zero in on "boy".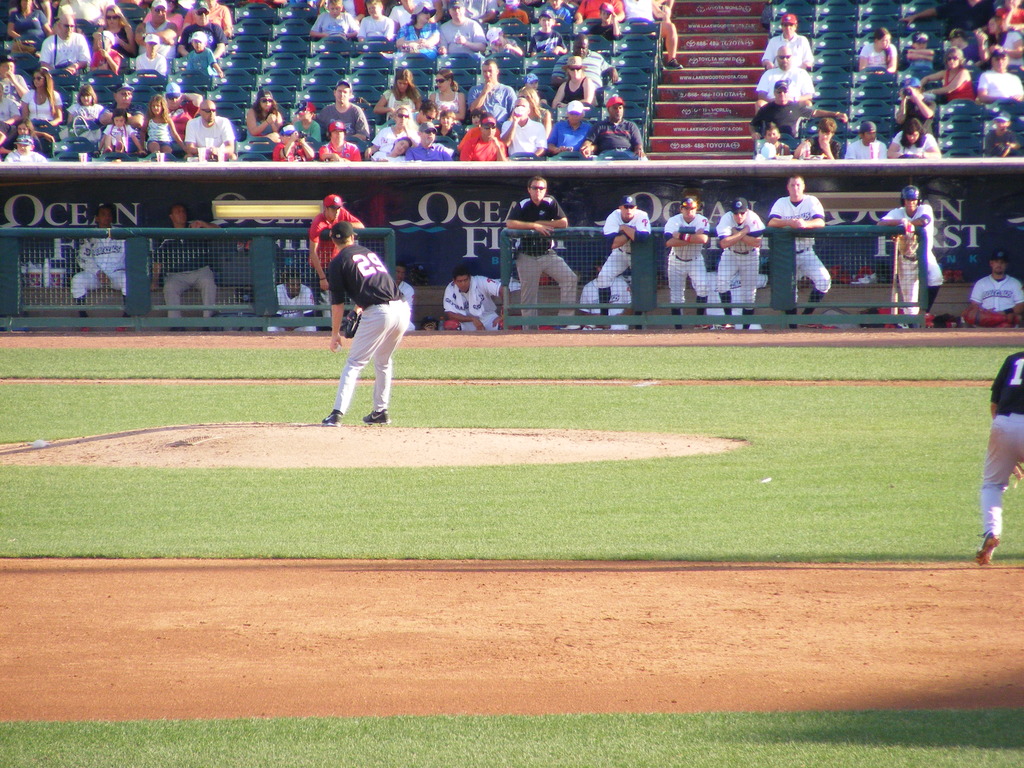
Zeroed in: bbox=(0, 55, 28, 107).
